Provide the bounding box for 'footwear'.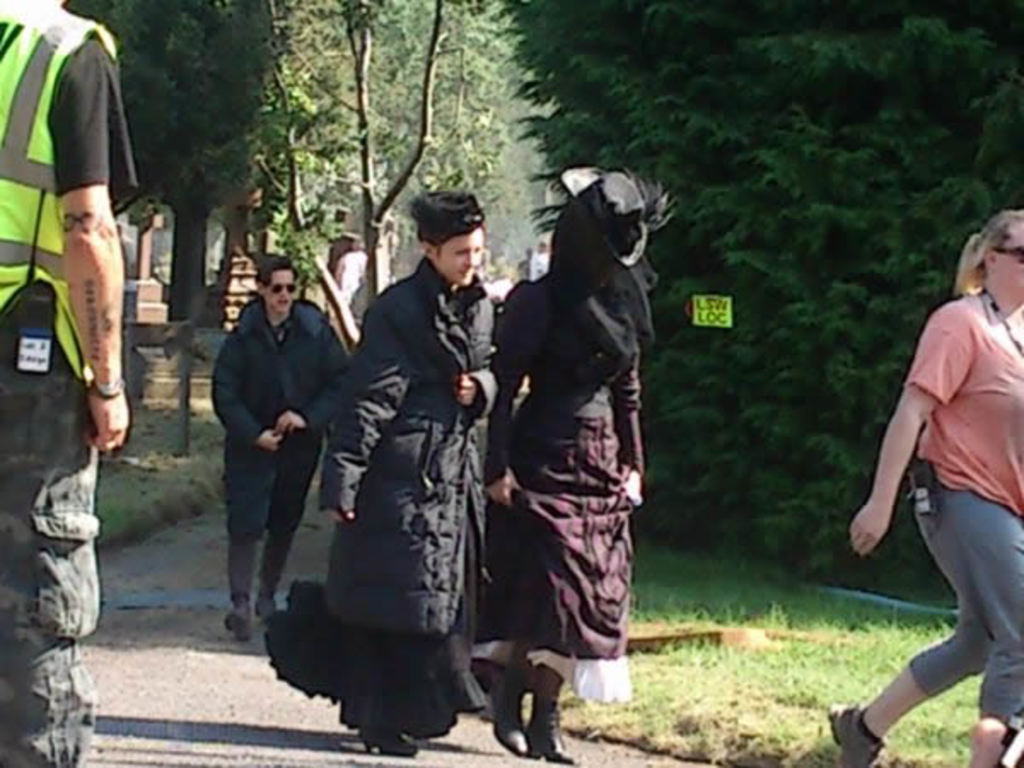
region(526, 693, 579, 765).
